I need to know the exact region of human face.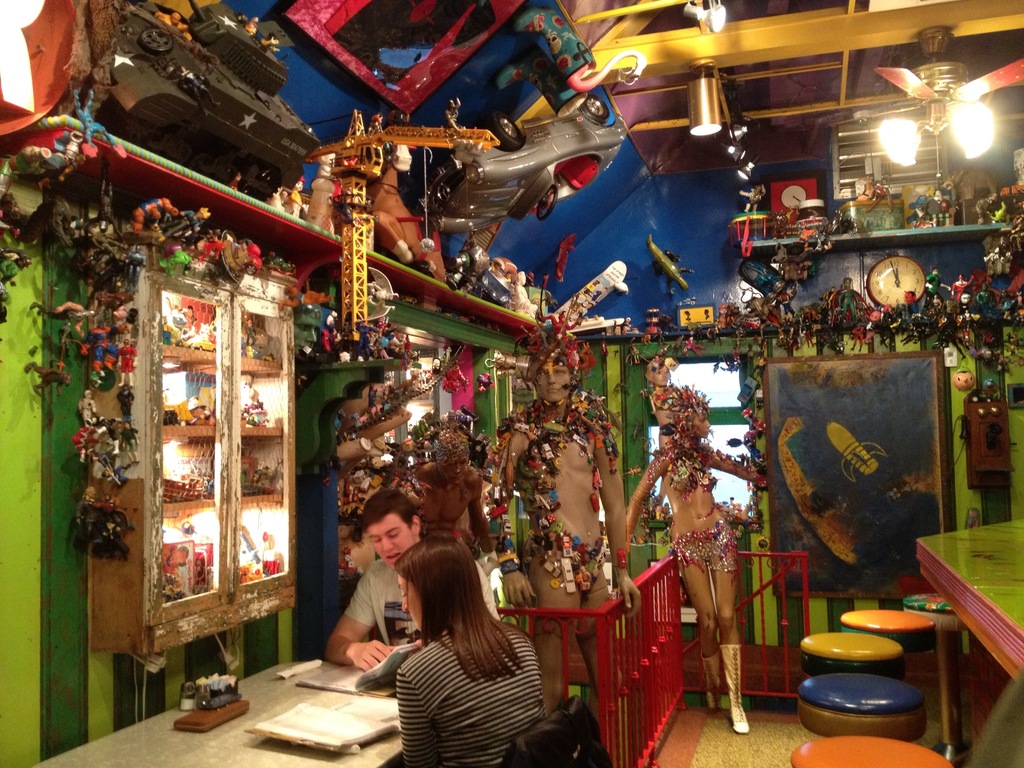
Region: 367,511,413,561.
